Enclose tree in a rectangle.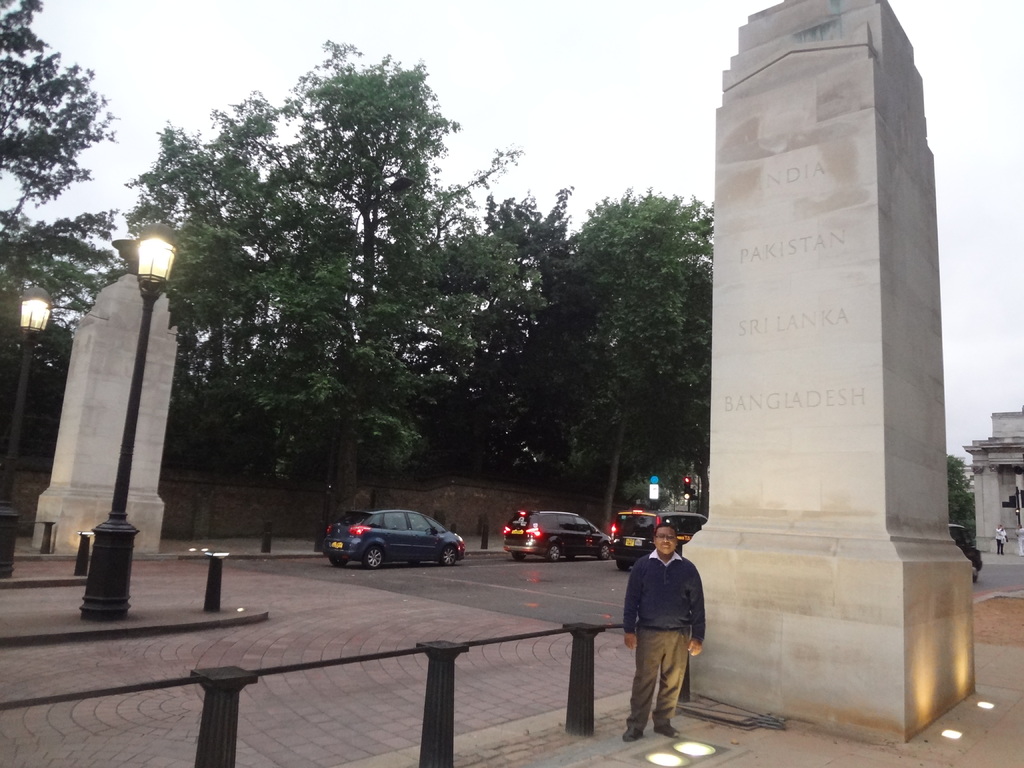
Rect(128, 124, 259, 394).
